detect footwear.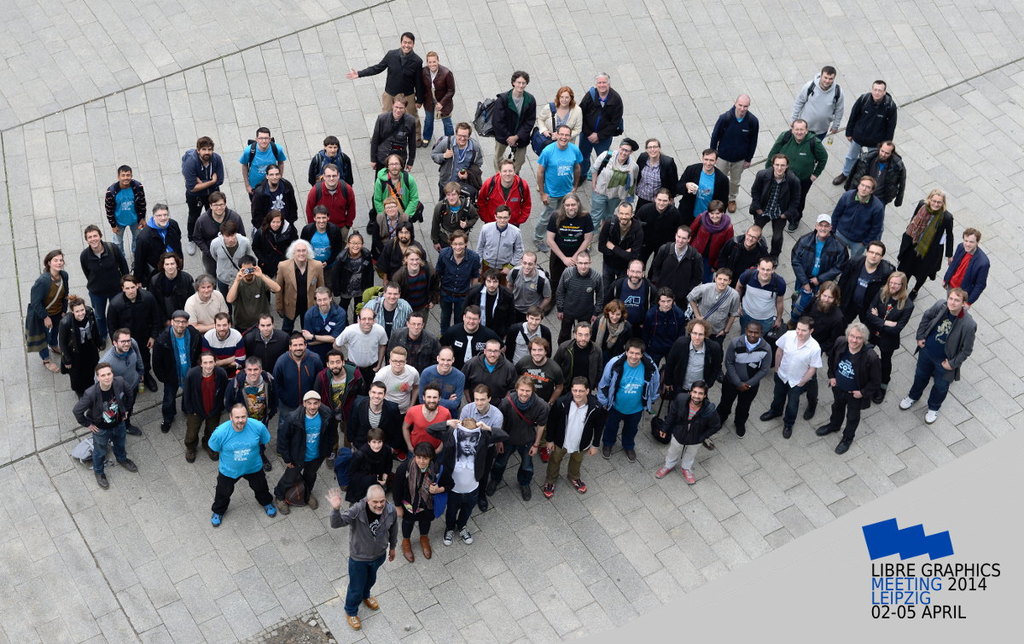
Detected at detection(117, 457, 137, 472).
